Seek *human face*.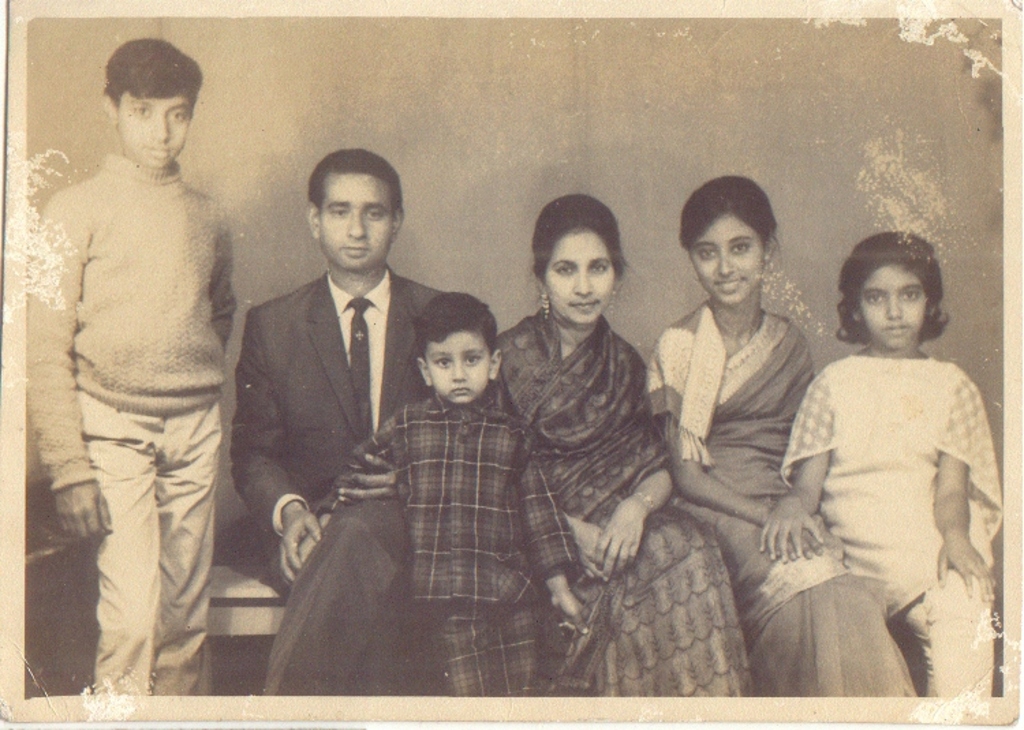
[left=427, top=326, right=489, bottom=404].
